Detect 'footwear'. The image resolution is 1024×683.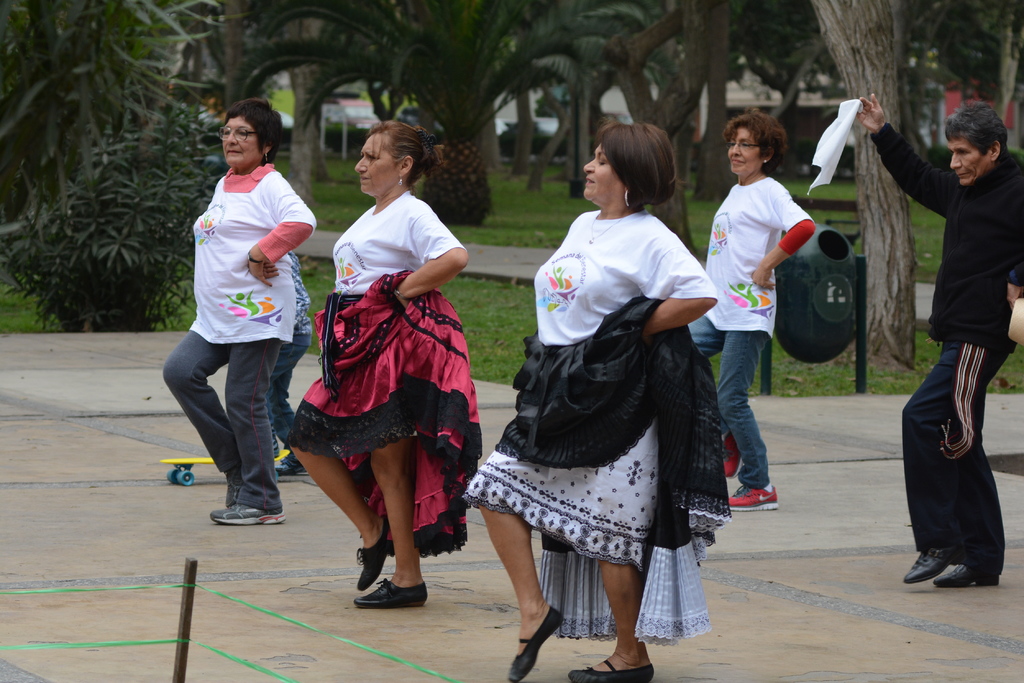
detection(211, 503, 284, 527).
